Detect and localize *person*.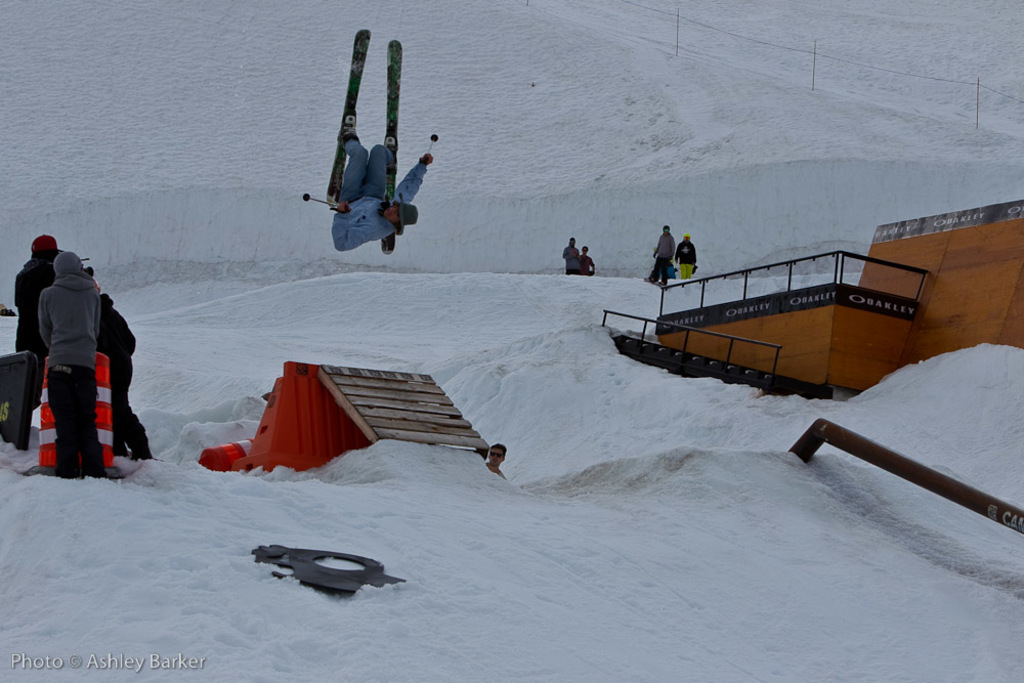
Localized at bbox(560, 233, 583, 276).
